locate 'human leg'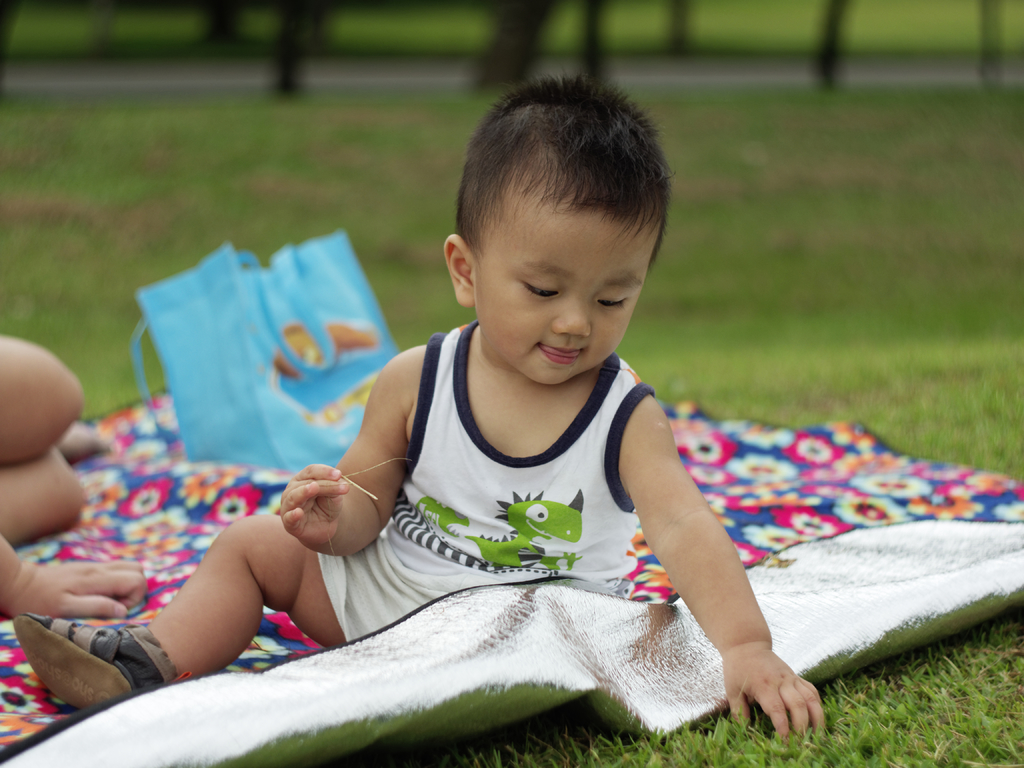
BBox(0, 333, 84, 462)
